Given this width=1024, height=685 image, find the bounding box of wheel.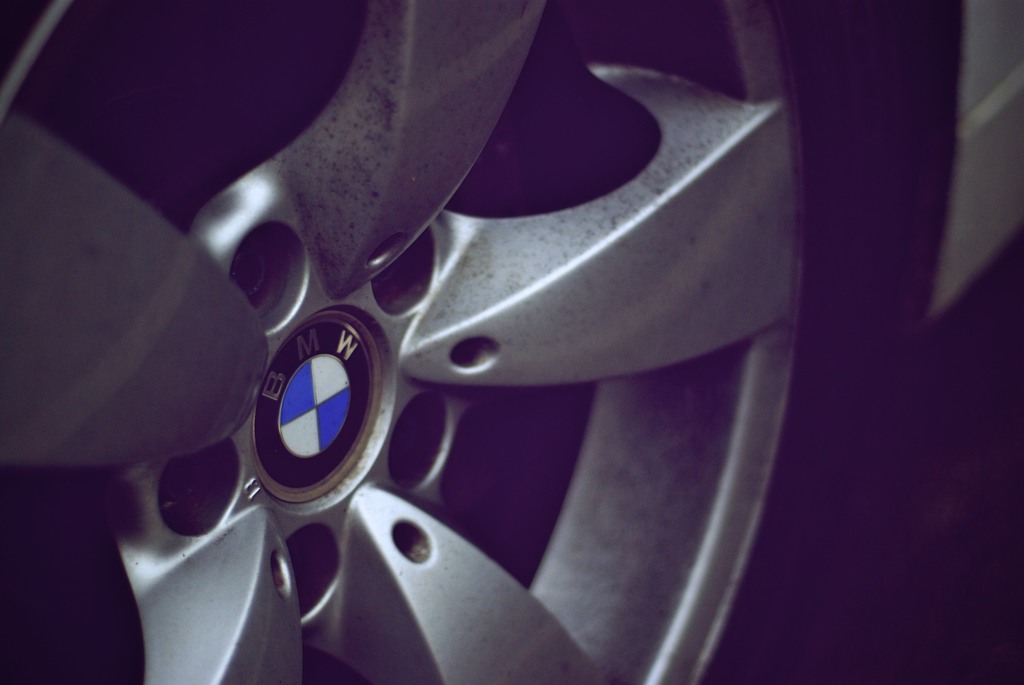
select_region(6, 0, 835, 680).
